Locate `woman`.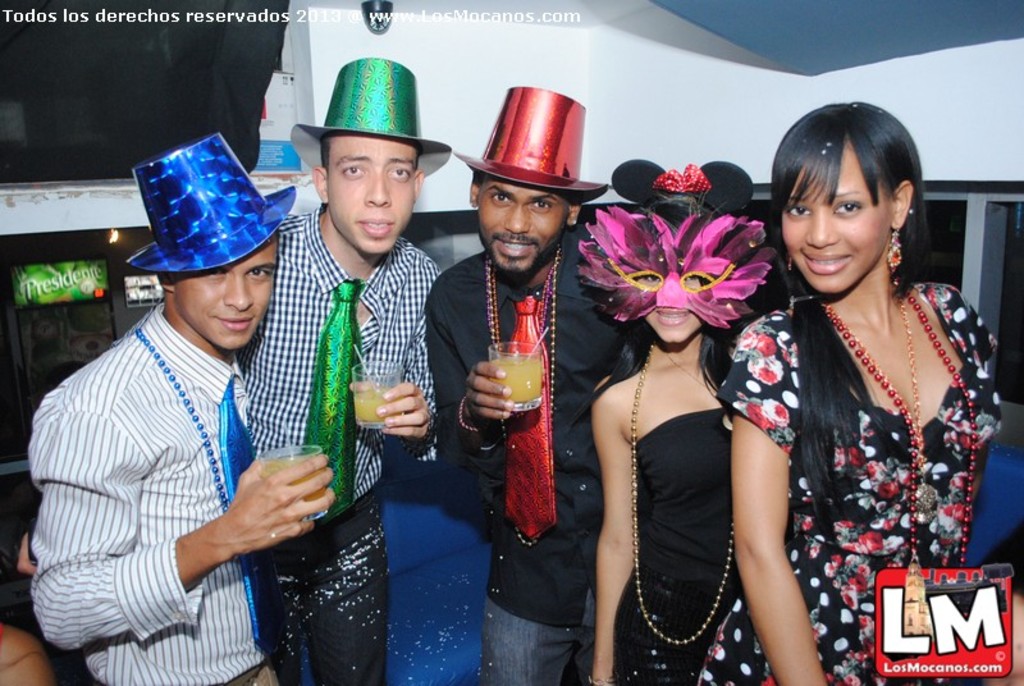
Bounding box: (x1=593, y1=155, x2=769, y2=685).
